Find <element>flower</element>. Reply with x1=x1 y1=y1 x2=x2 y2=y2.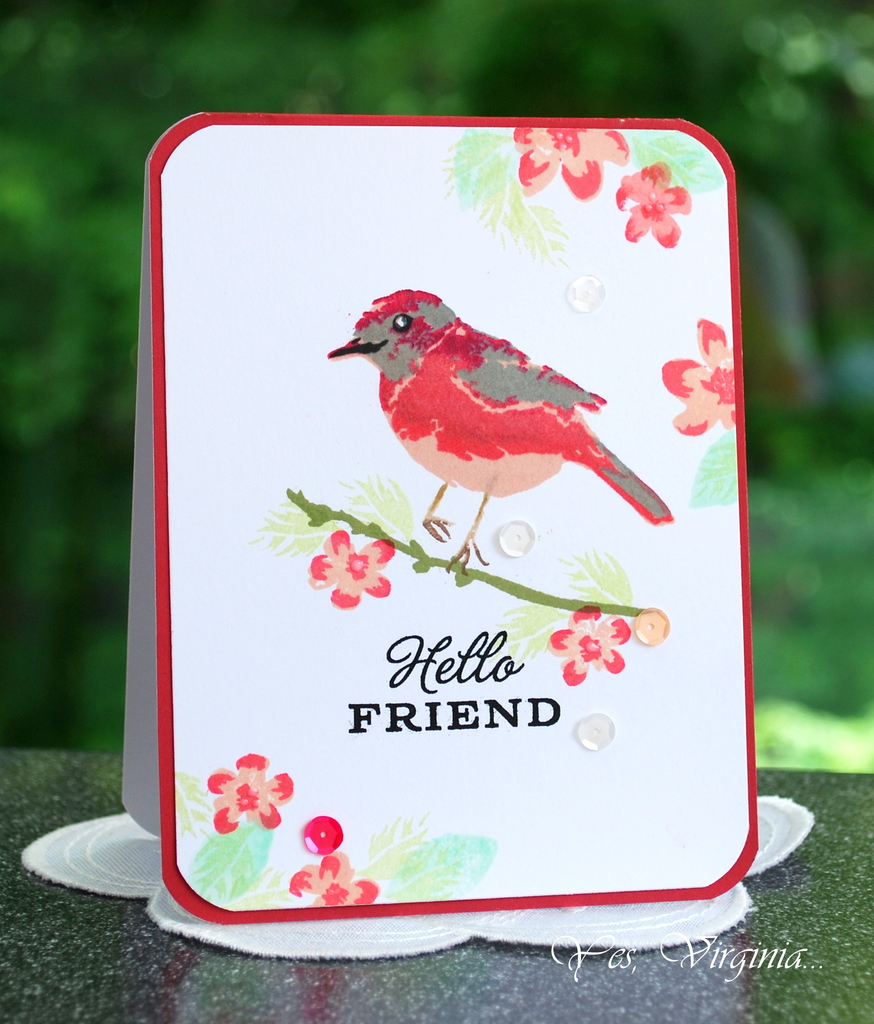
x1=538 y1=599 x2=636 y2=686.
